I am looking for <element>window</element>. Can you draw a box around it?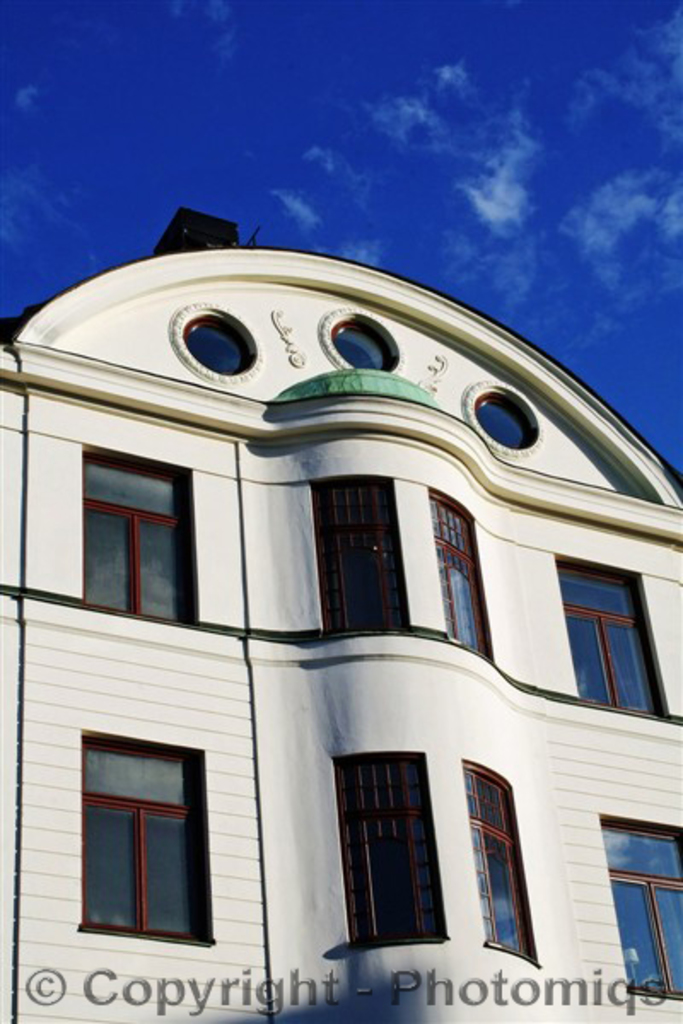
Sure, the bounding box is crop(599, 823, 681, 995).
